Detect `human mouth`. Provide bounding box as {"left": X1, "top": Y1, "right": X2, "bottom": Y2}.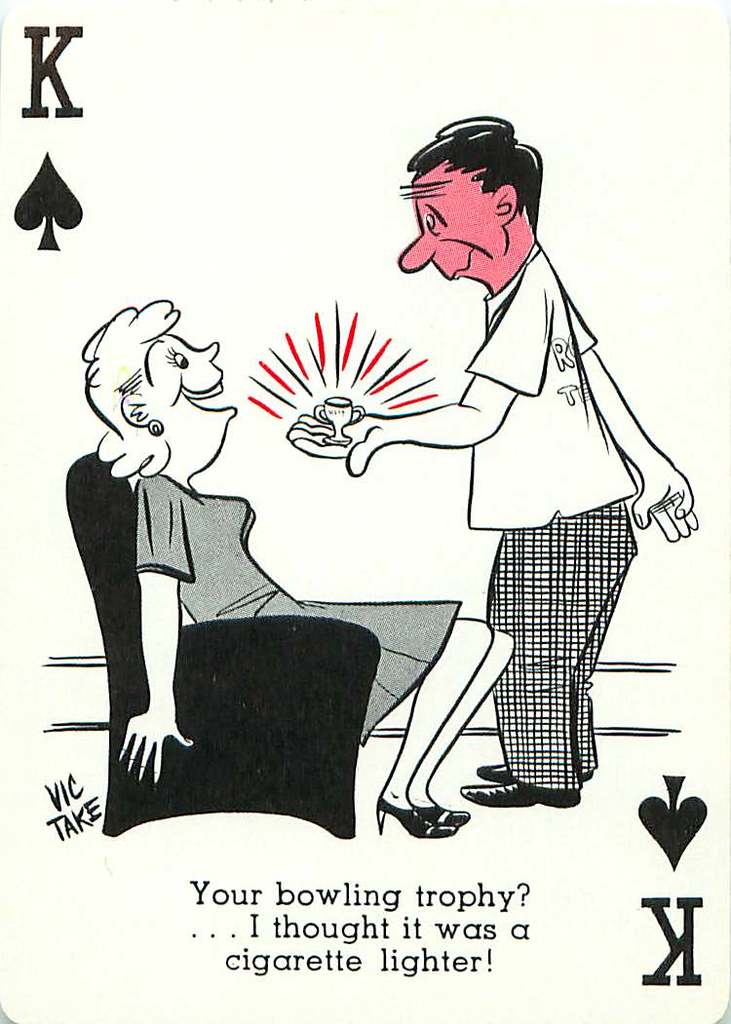
{"left": 443, "top": 257, "right": 470, "bottom": 285}.
